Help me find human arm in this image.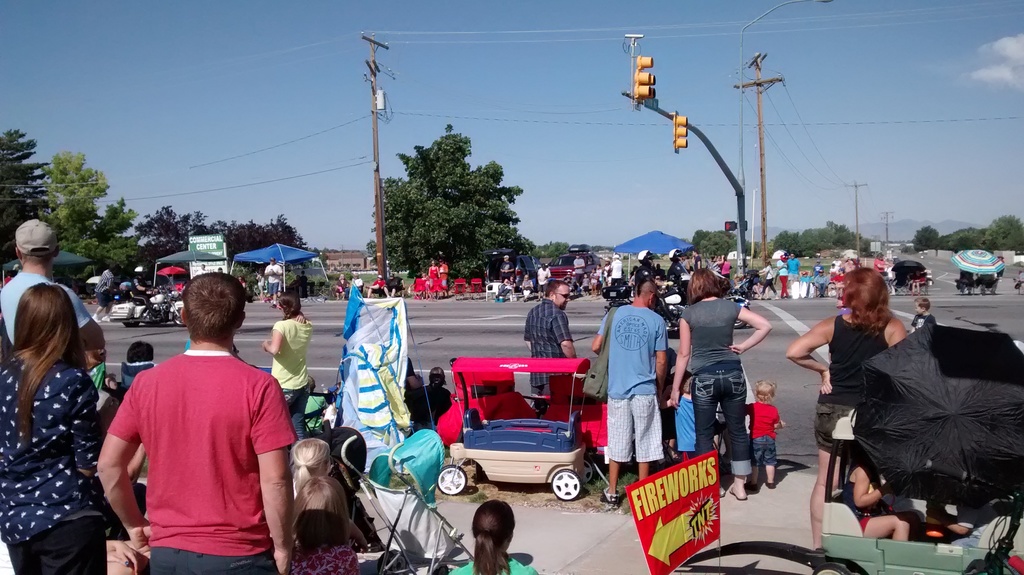
Found it: (x1=887, y1=325, x2=906, y2=348).
